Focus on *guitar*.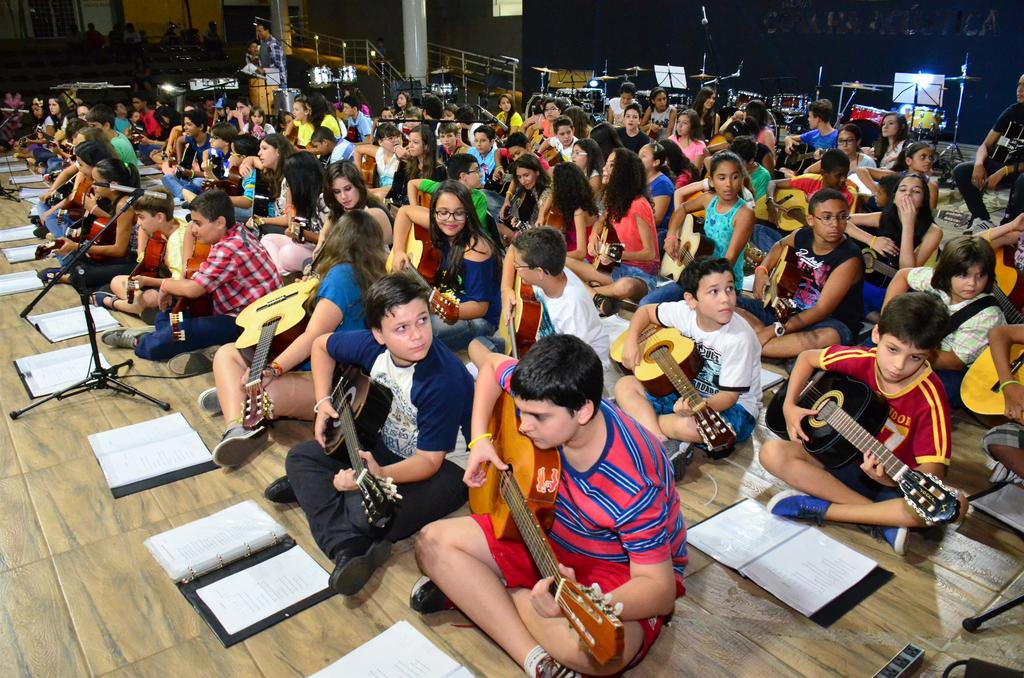
Focused at [499,271,546,360].
